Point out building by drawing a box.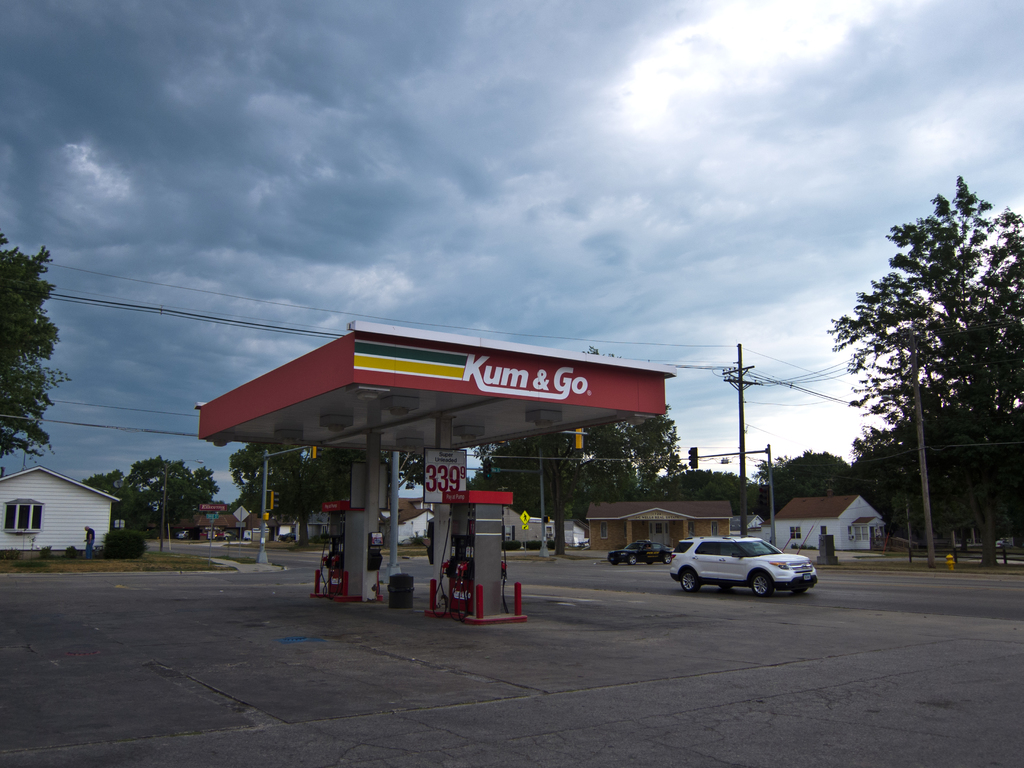
{"x1": 580, "y1": 493, "x2": 733, "y2": 556}.
